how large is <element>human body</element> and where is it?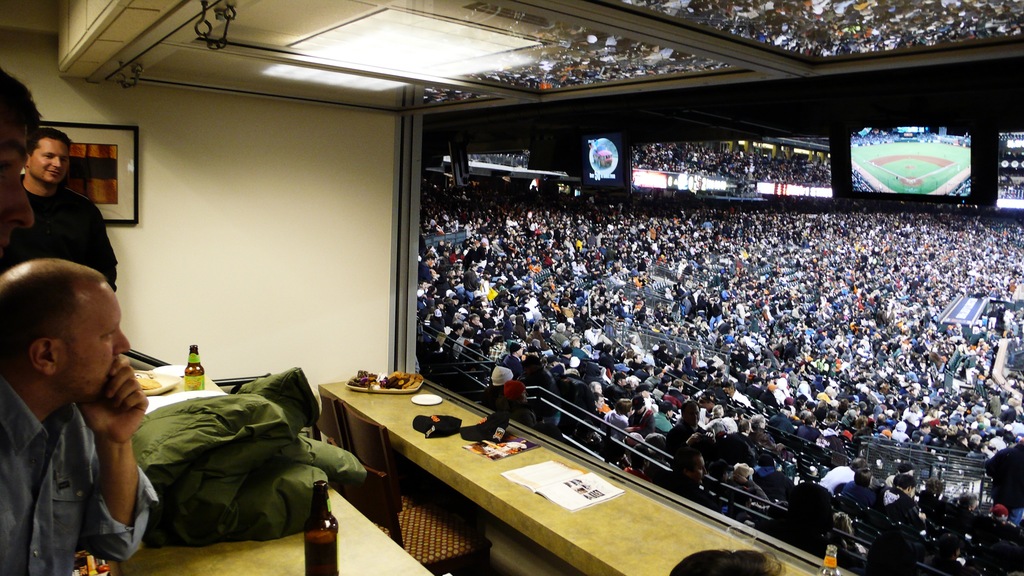
Bounding box: [536, 228, 557, 232].
